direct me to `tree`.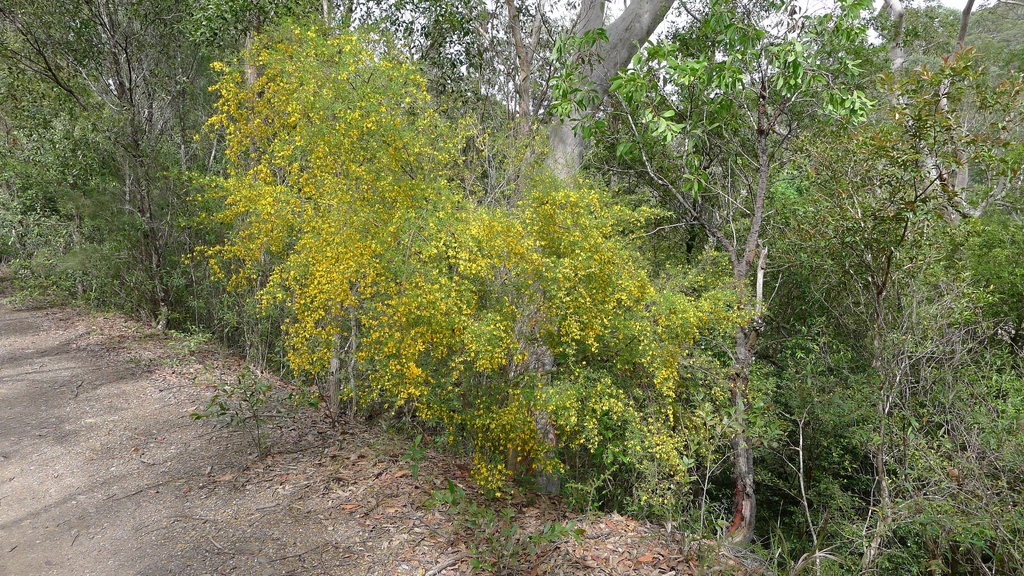
Direction: 297/0/469/74.
